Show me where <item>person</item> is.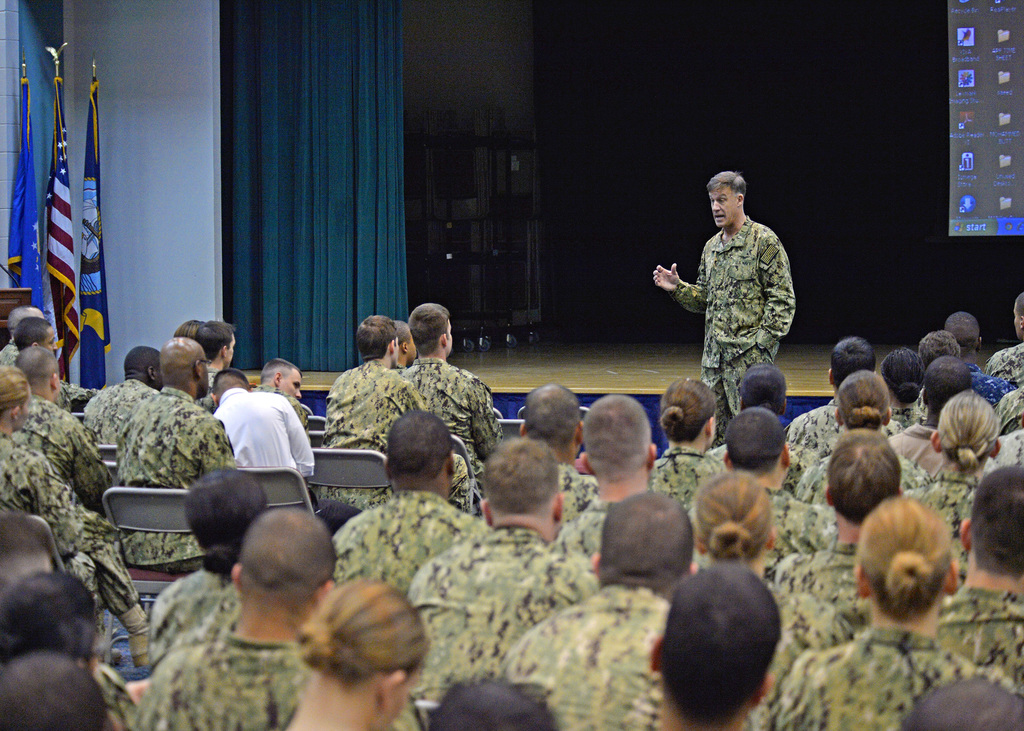
<item>person</item> is at 744 374 788 436.
